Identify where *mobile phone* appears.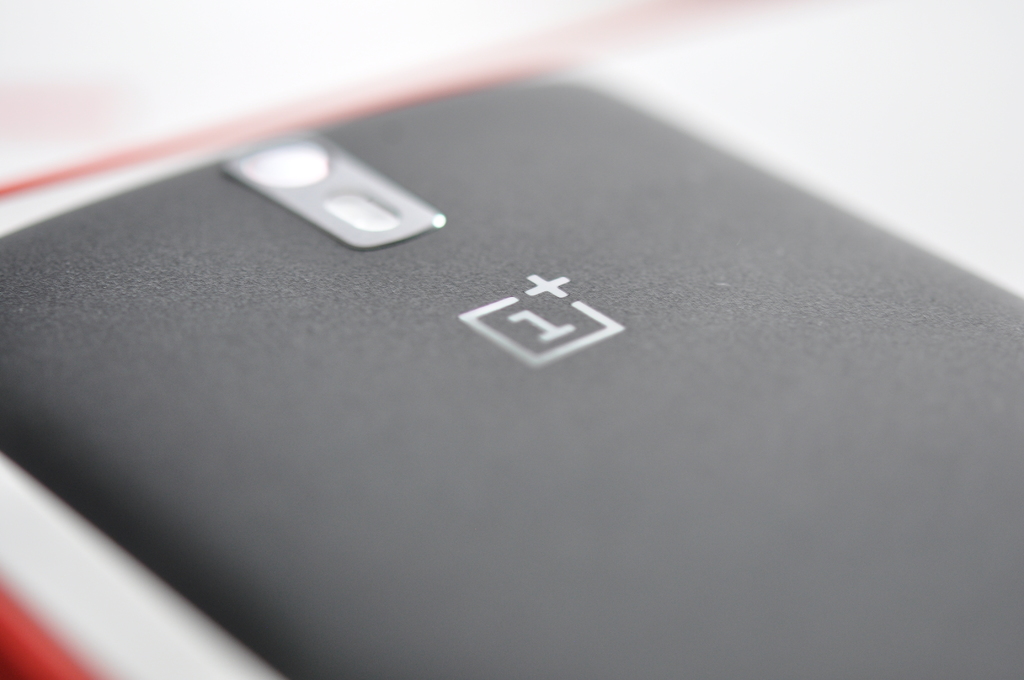
Appears at <box>0,77,1023,598</box>.
